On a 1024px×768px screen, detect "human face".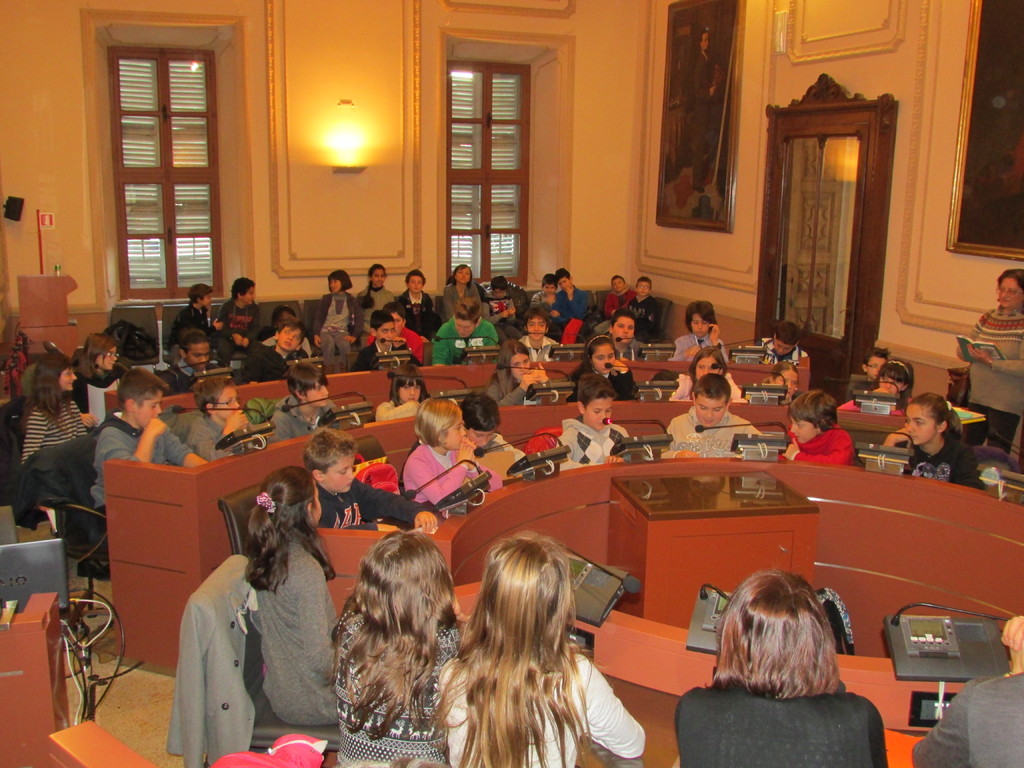
box(99, 346, 117, 369).
